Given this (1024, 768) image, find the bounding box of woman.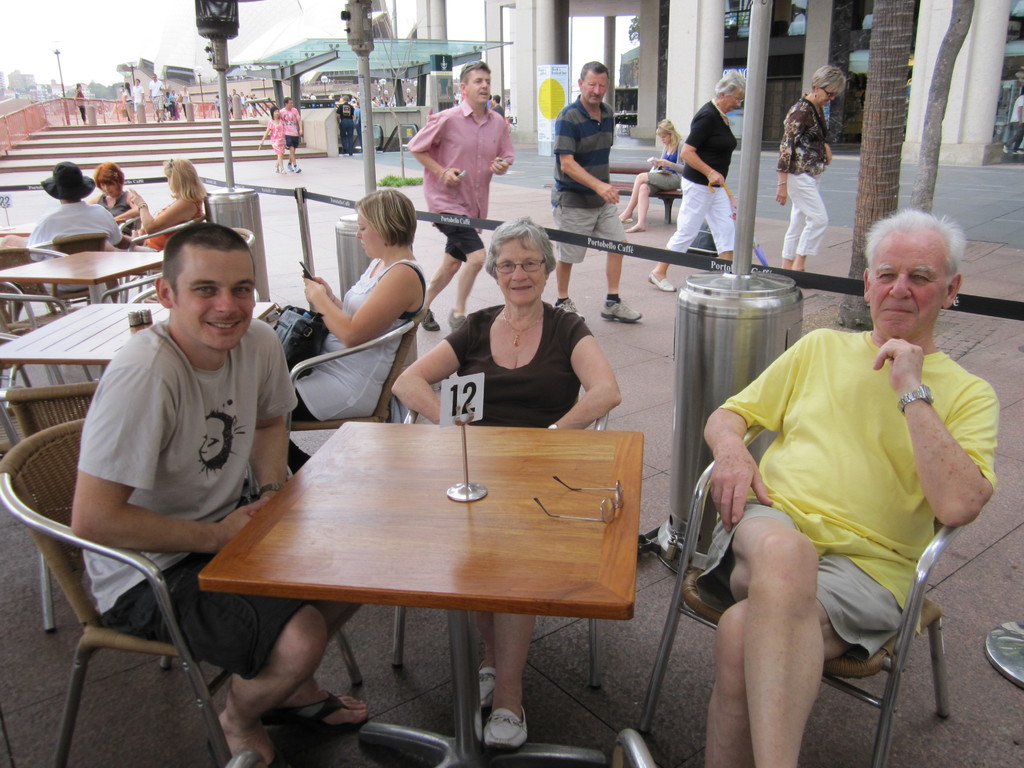
(x1=391, y1=218, x2=620, y2=749).
